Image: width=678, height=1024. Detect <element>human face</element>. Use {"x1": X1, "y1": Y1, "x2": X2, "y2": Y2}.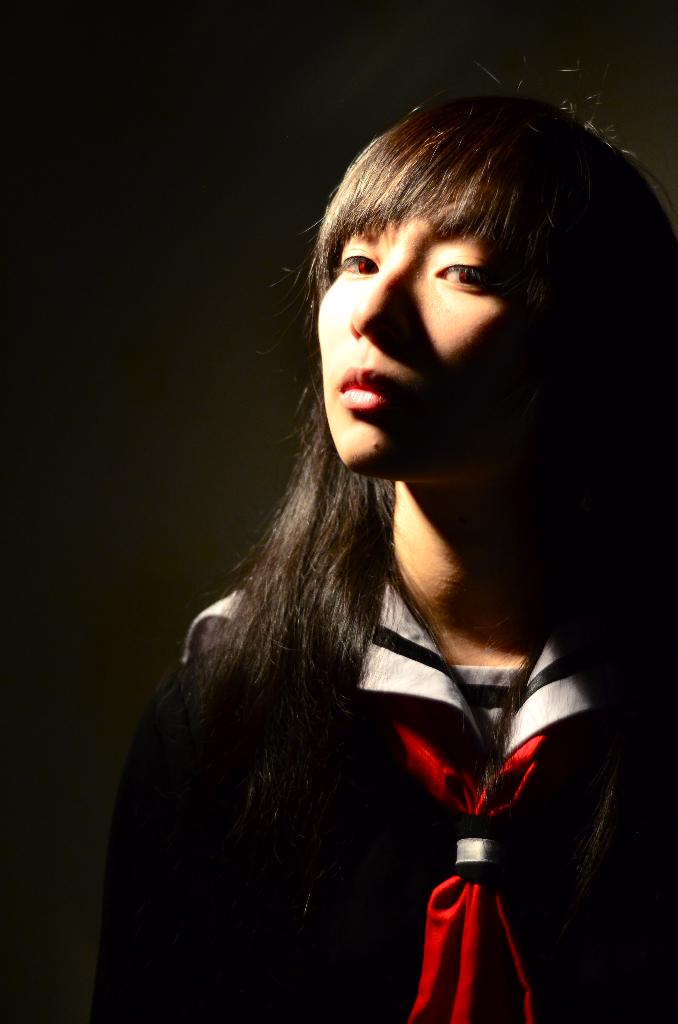
{"x1": 312, "y1": 211, "x2": 522, "y2": 477}.
